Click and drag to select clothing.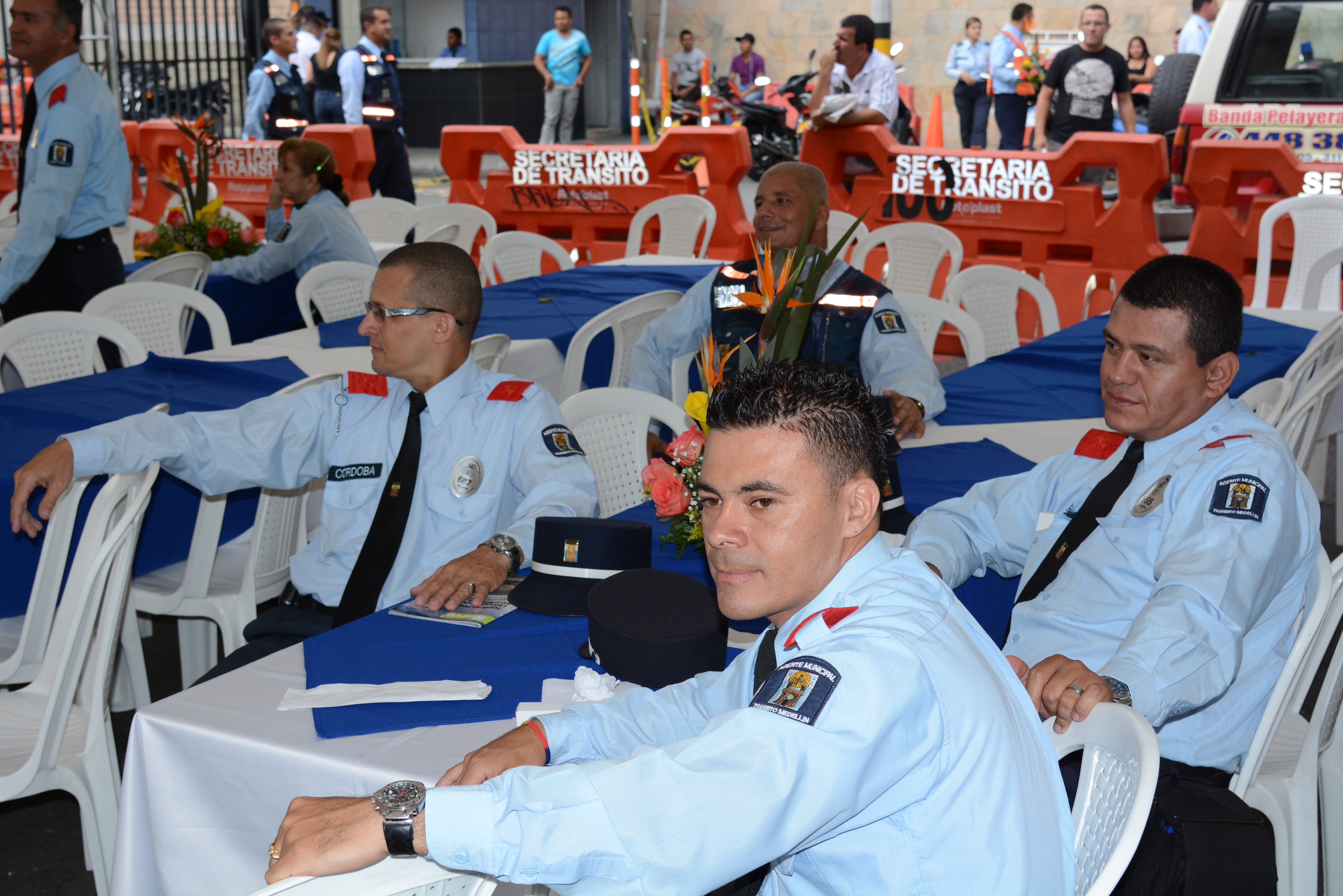
Selection: bbox(73, 18, 92, 43).
